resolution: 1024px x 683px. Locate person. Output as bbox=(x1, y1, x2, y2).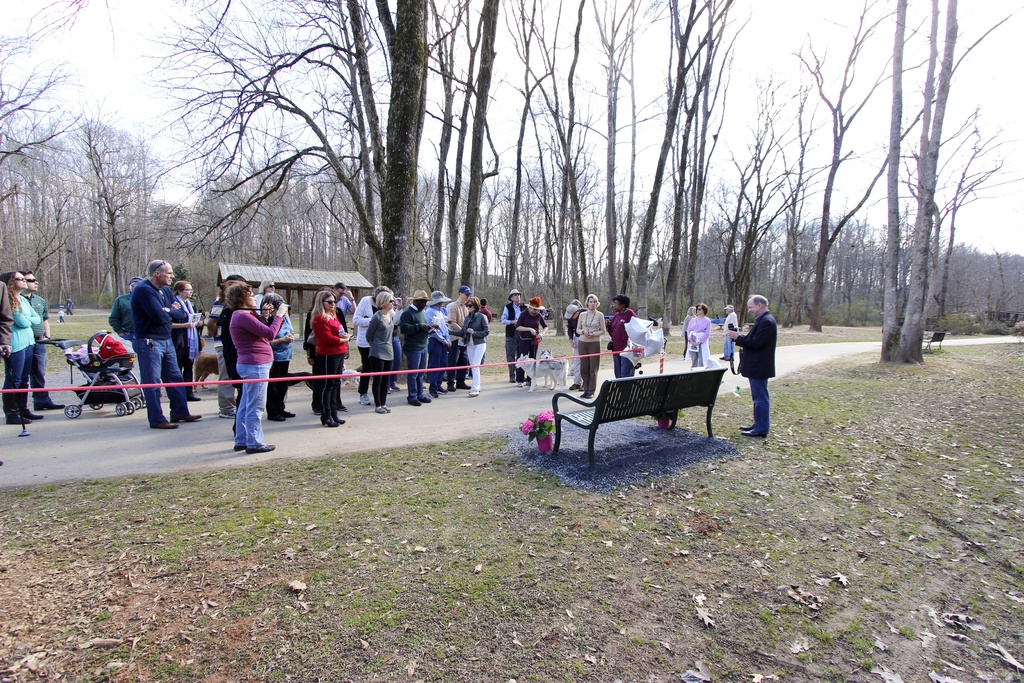
bbox=(263, 298, 295, 425).
